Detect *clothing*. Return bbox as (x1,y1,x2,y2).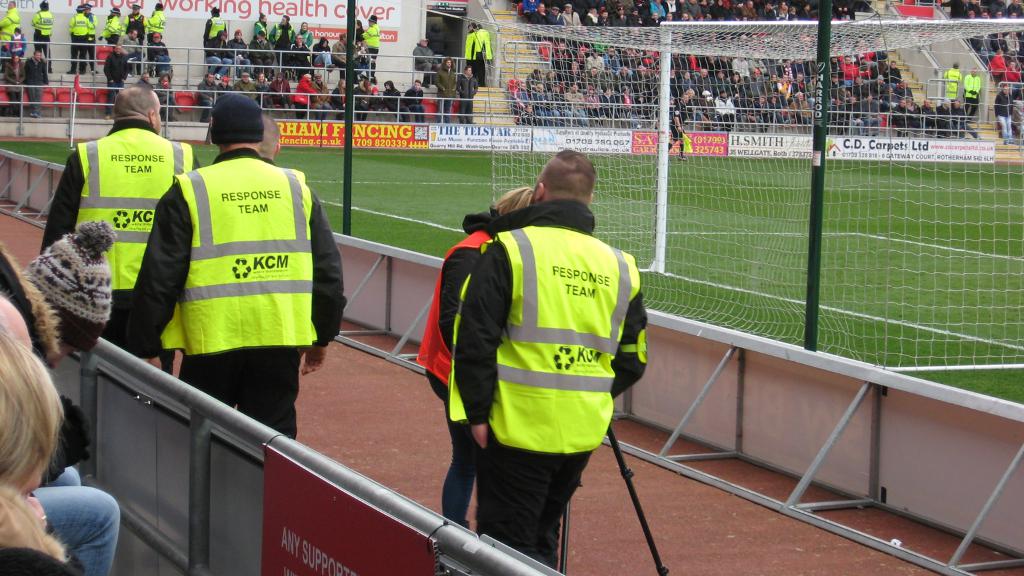
(94,19,115,65).
